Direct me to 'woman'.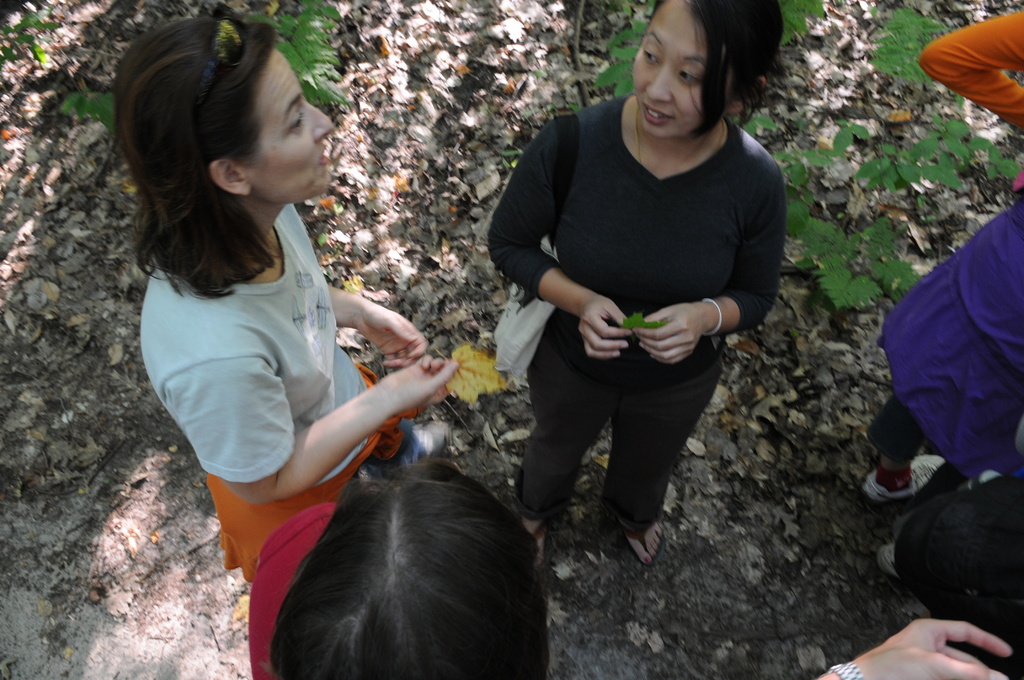
Direction: 480 0 801 569.
